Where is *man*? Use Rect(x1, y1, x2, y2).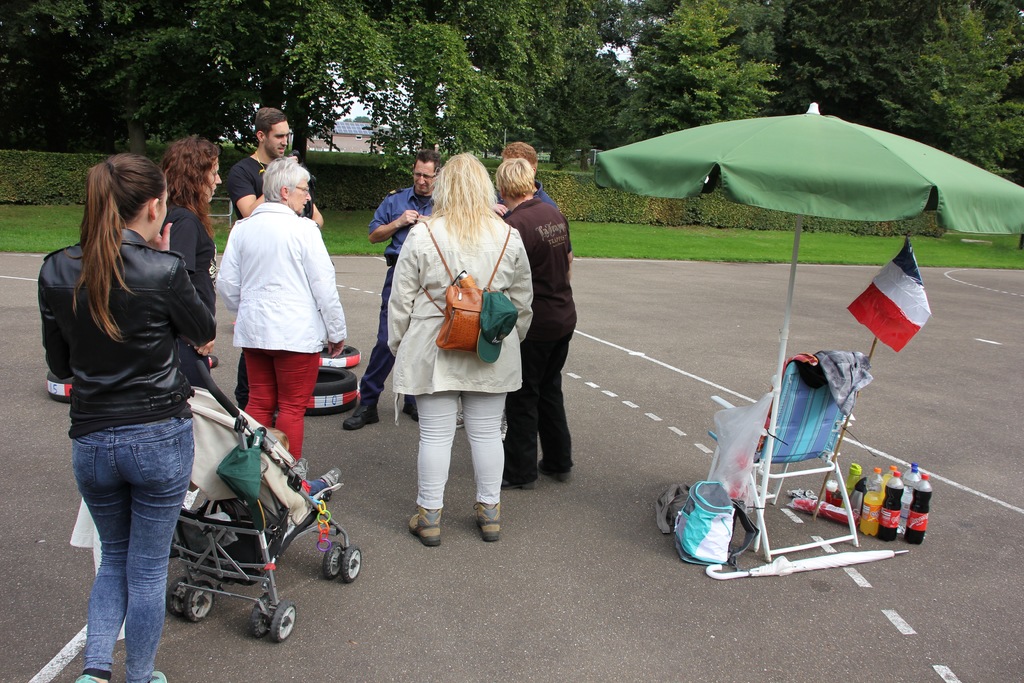
Rect(500, 143, 556, 442).
